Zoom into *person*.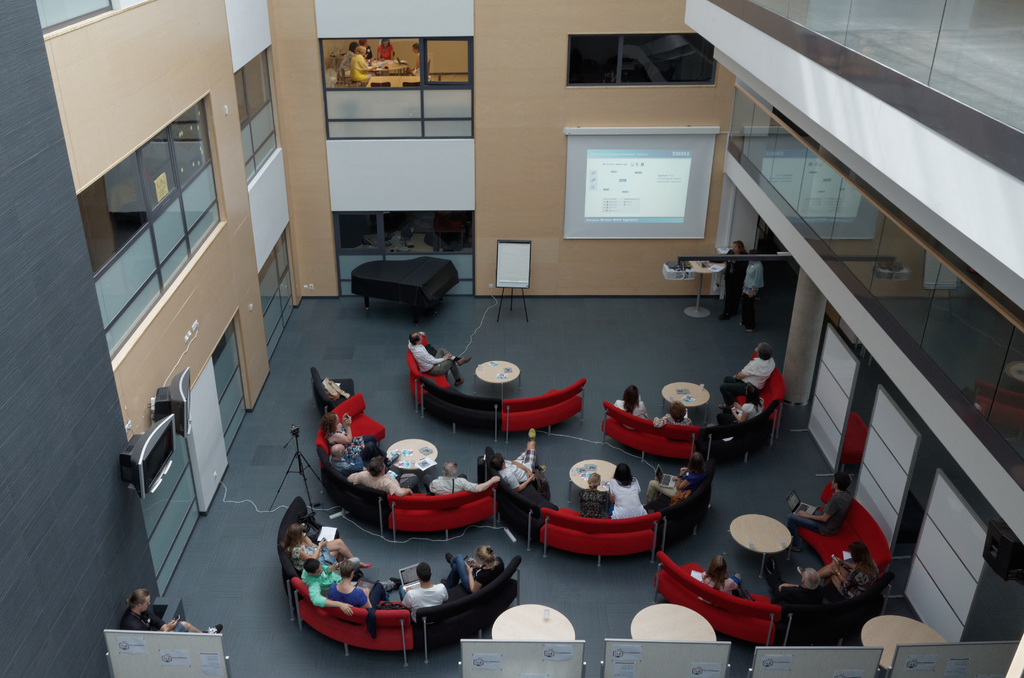
Zoom target: <region>491, 428, 549, 490</region>.
